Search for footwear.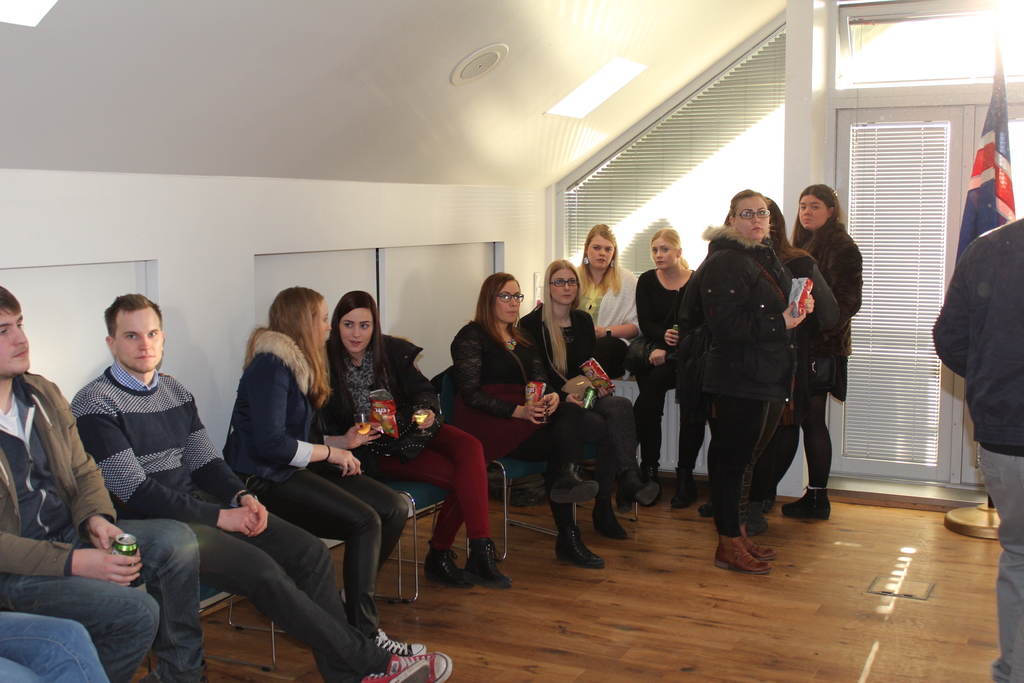
Found at 671/470/696/507.
